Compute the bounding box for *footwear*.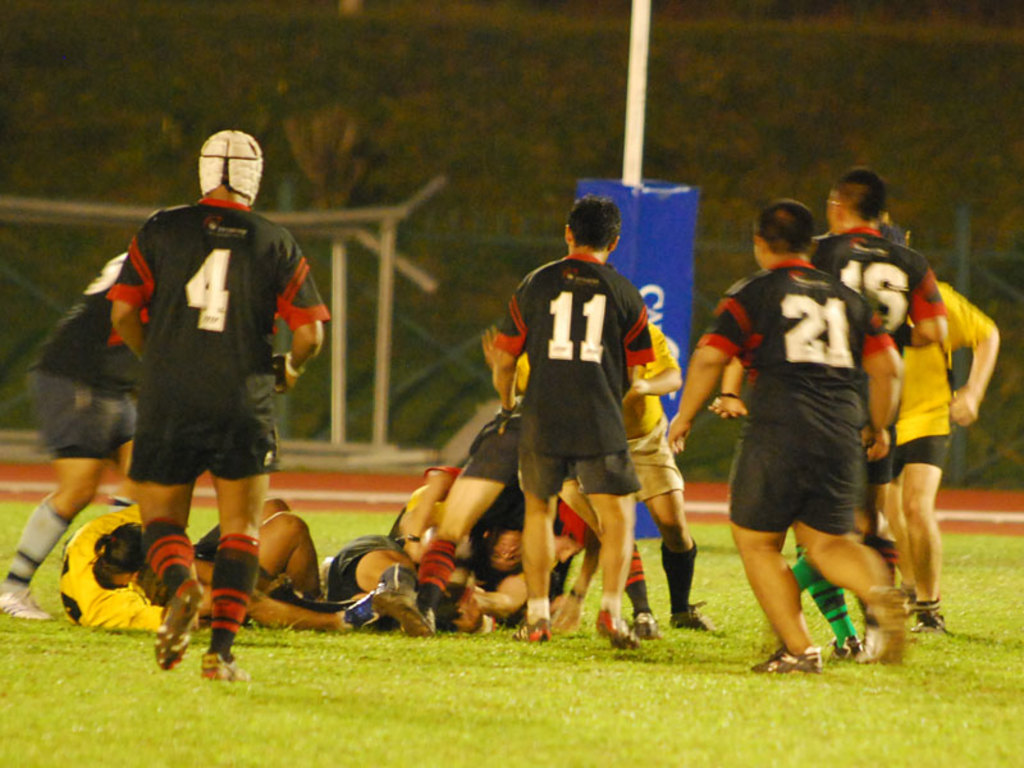
region(823, 637, 867, 659).
